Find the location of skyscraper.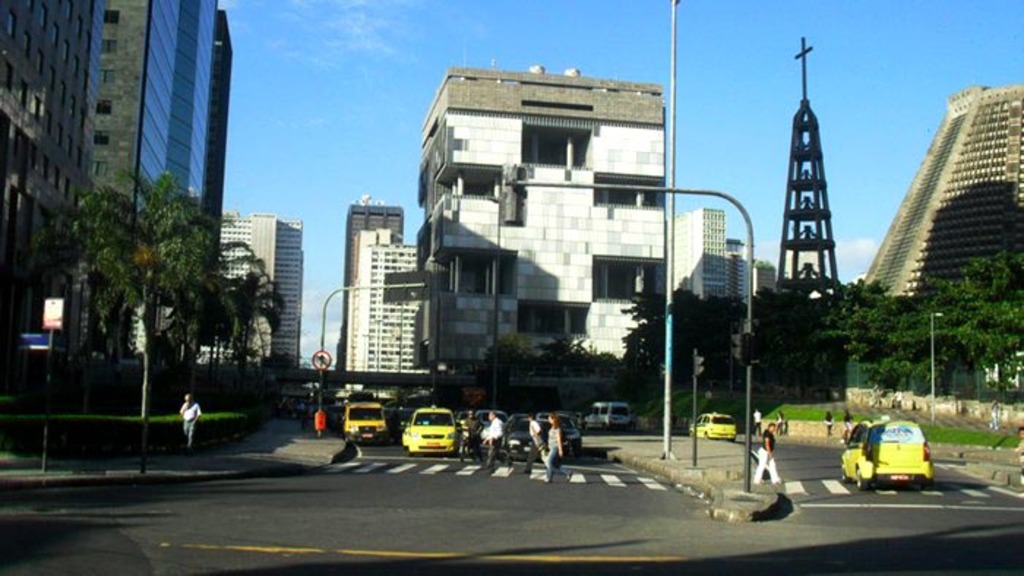
Location: crop(219, 193, 291, 376).
